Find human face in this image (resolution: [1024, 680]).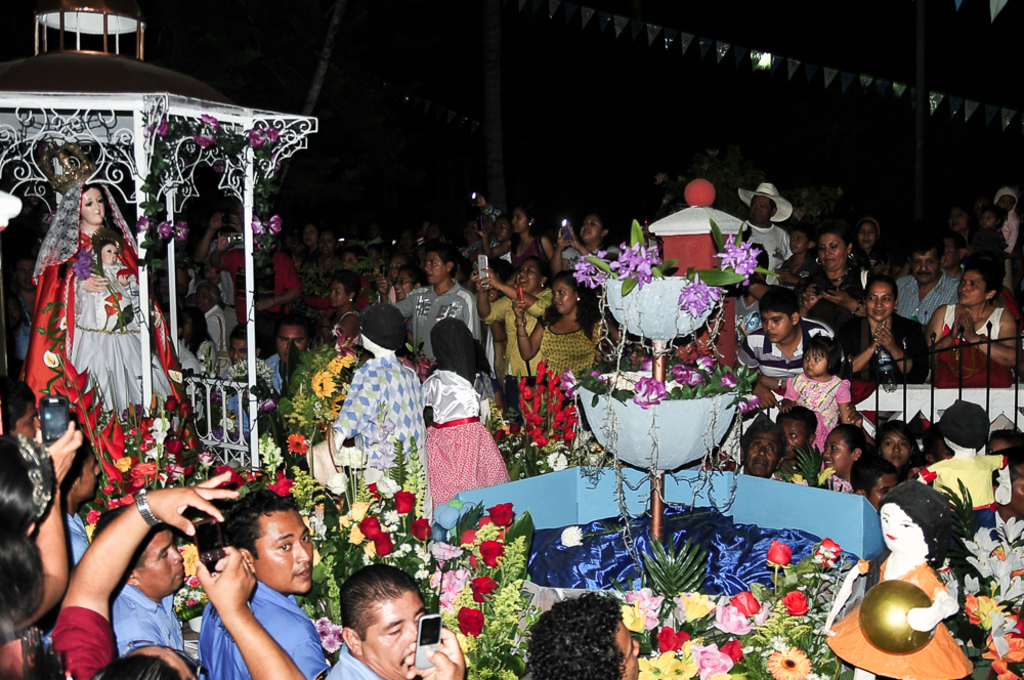
box(271, 316, 303, 375).
